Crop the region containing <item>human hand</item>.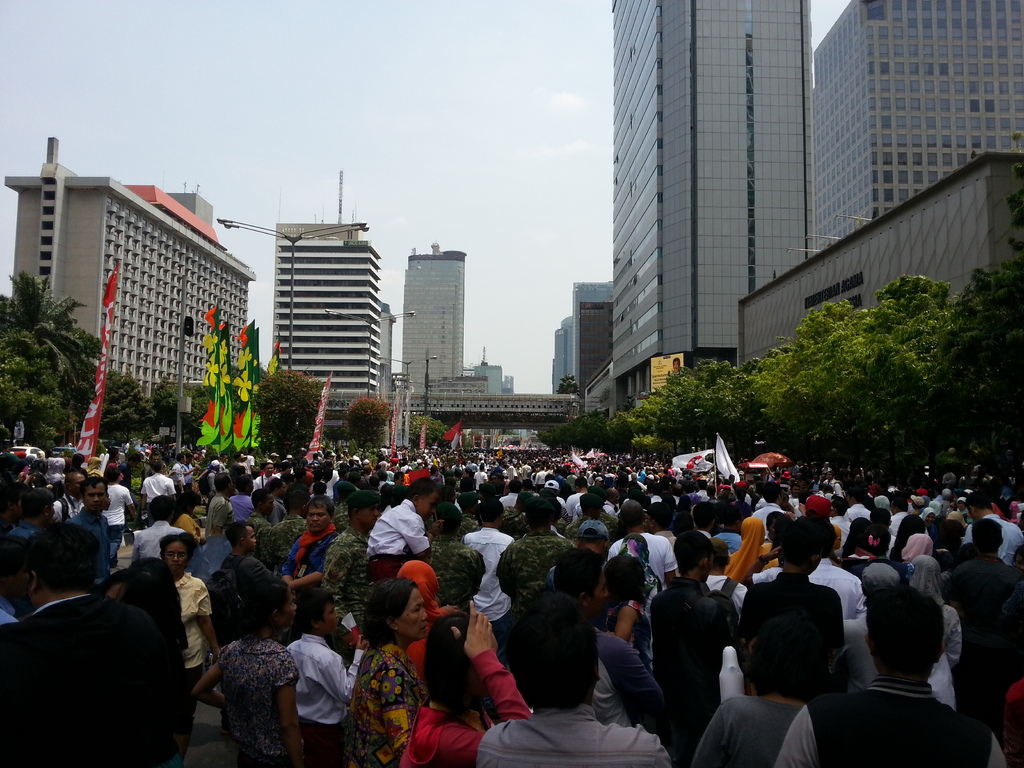
Crop region: Rect(129, 511, 139, 516).
